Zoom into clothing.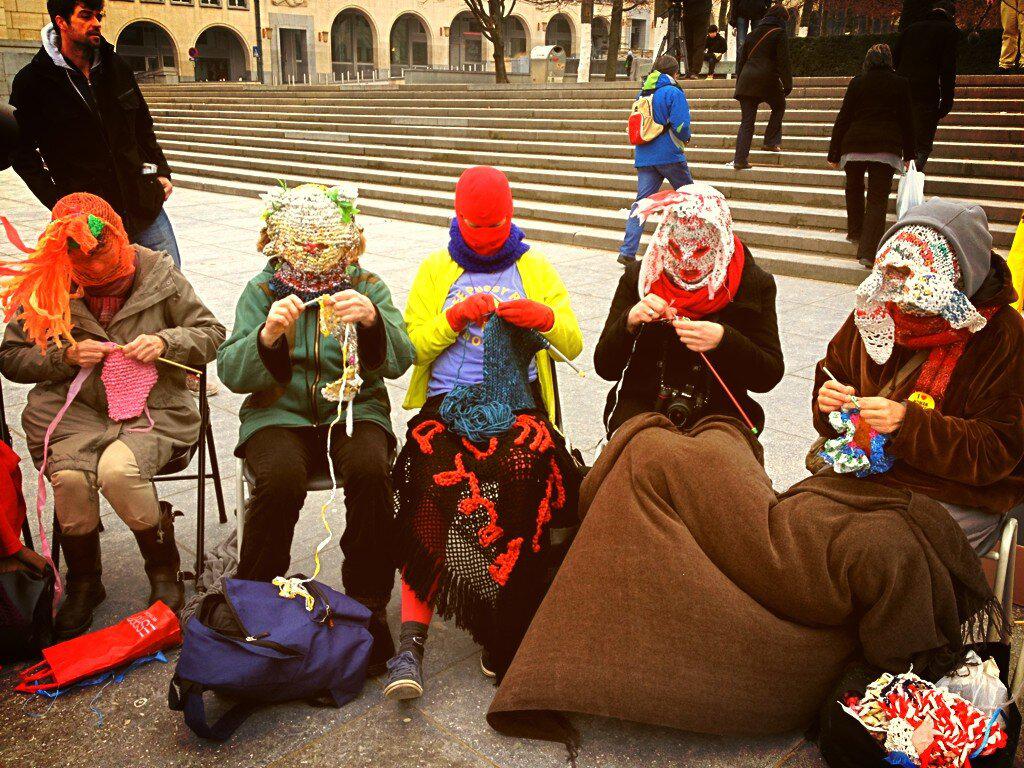
Zoom target: bbox(402, 244, 584, 625).
